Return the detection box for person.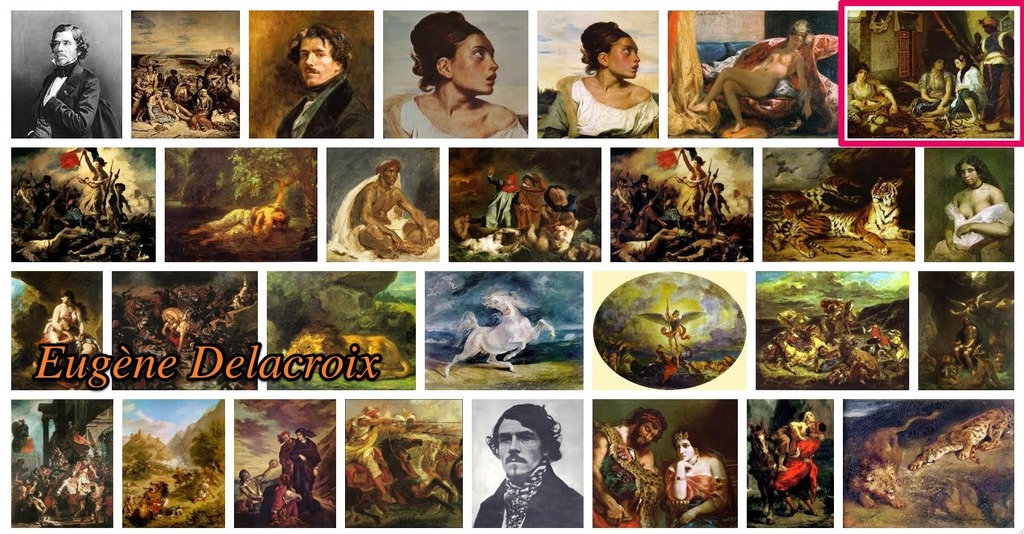
l=458, t=226, r=526, b=260.
